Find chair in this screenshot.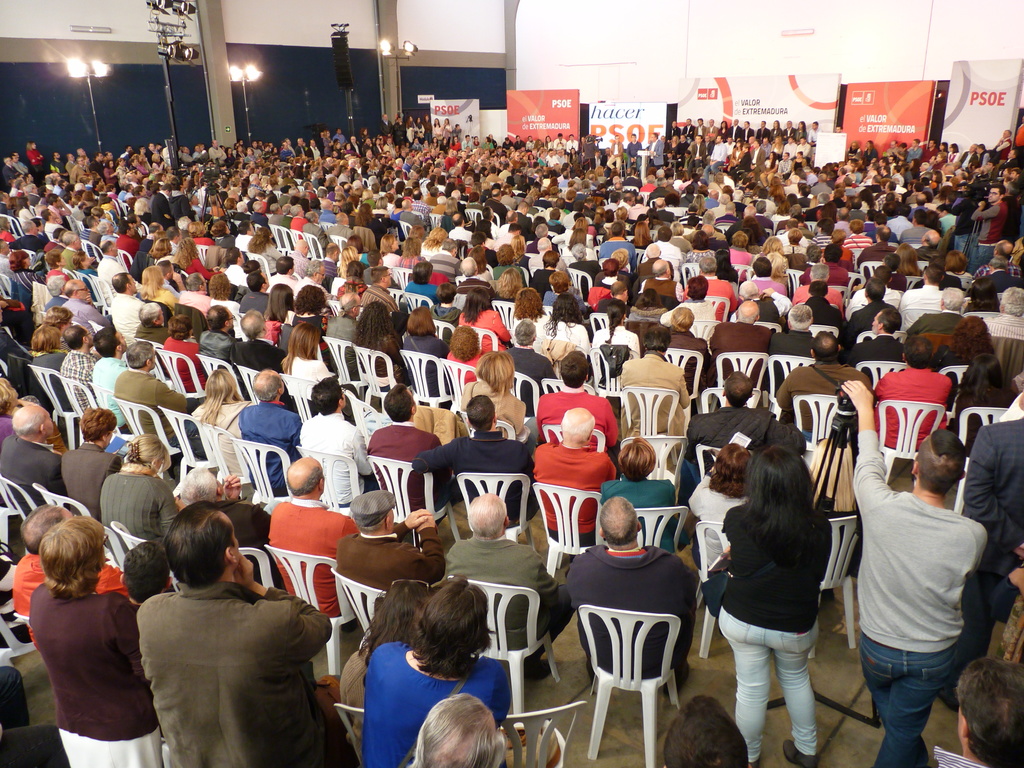
The bounding box for chair is bbox(439, 356, 483, 420).
